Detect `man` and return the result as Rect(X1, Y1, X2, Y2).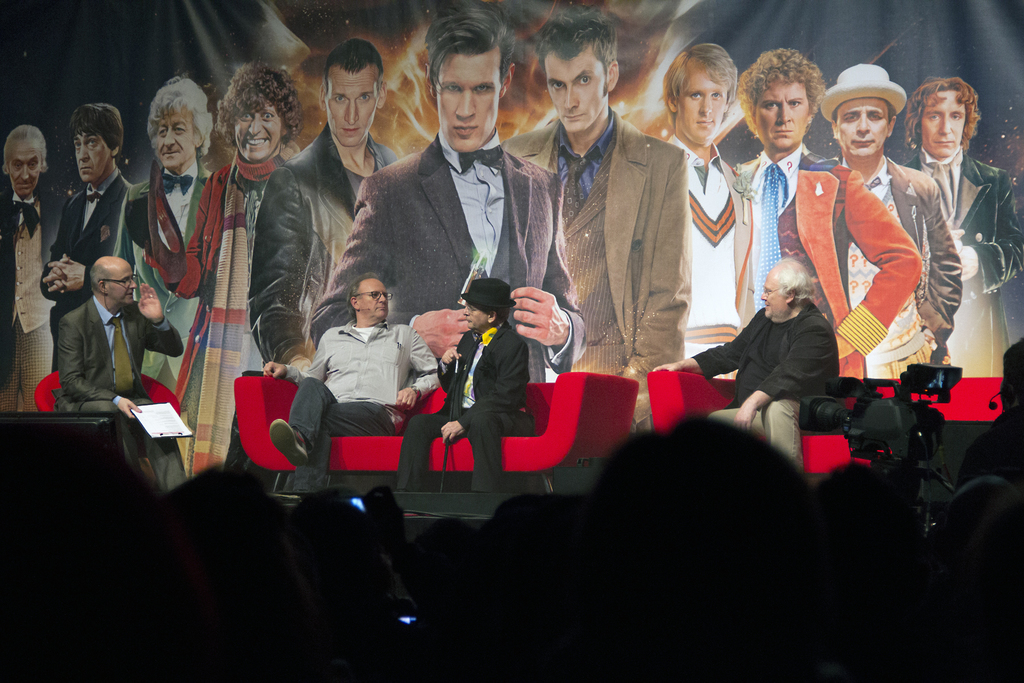
Rect(51, 252, 185, 490).
